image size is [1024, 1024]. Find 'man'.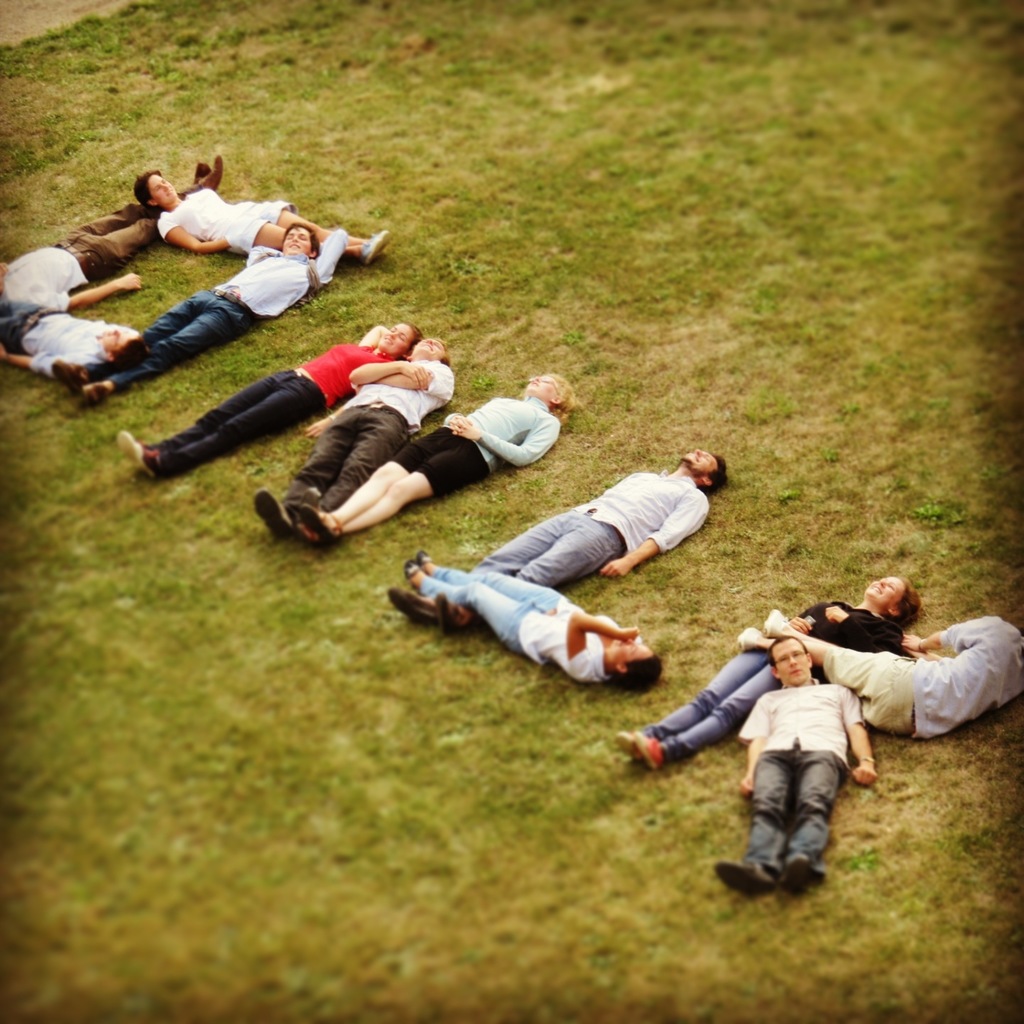
[0,146,218,329].
